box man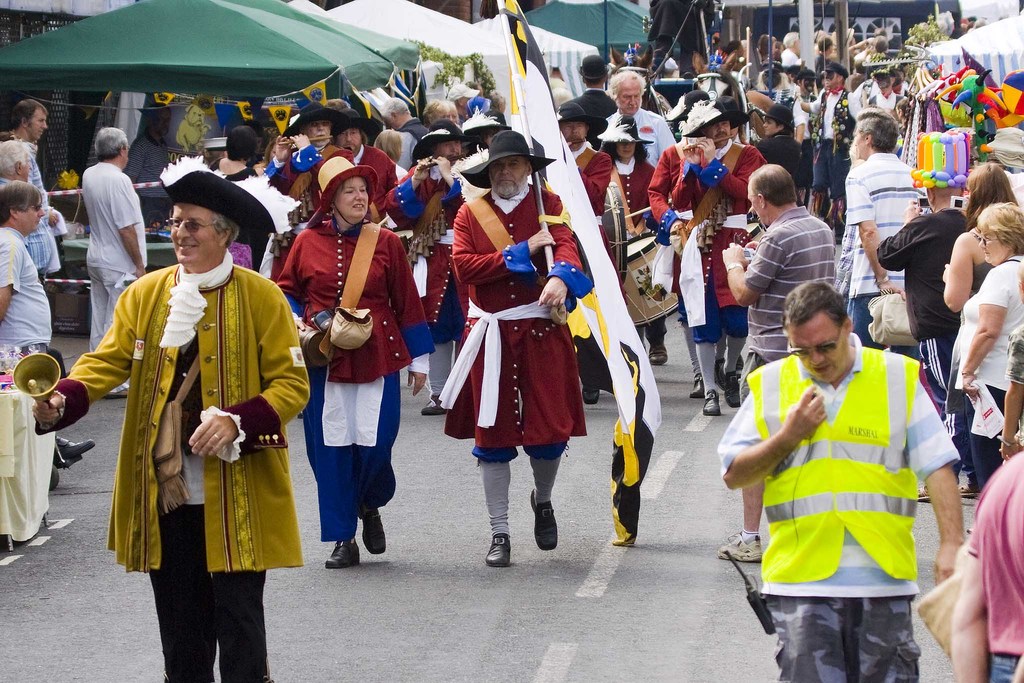
l=80, t=122, r=159, b=399
